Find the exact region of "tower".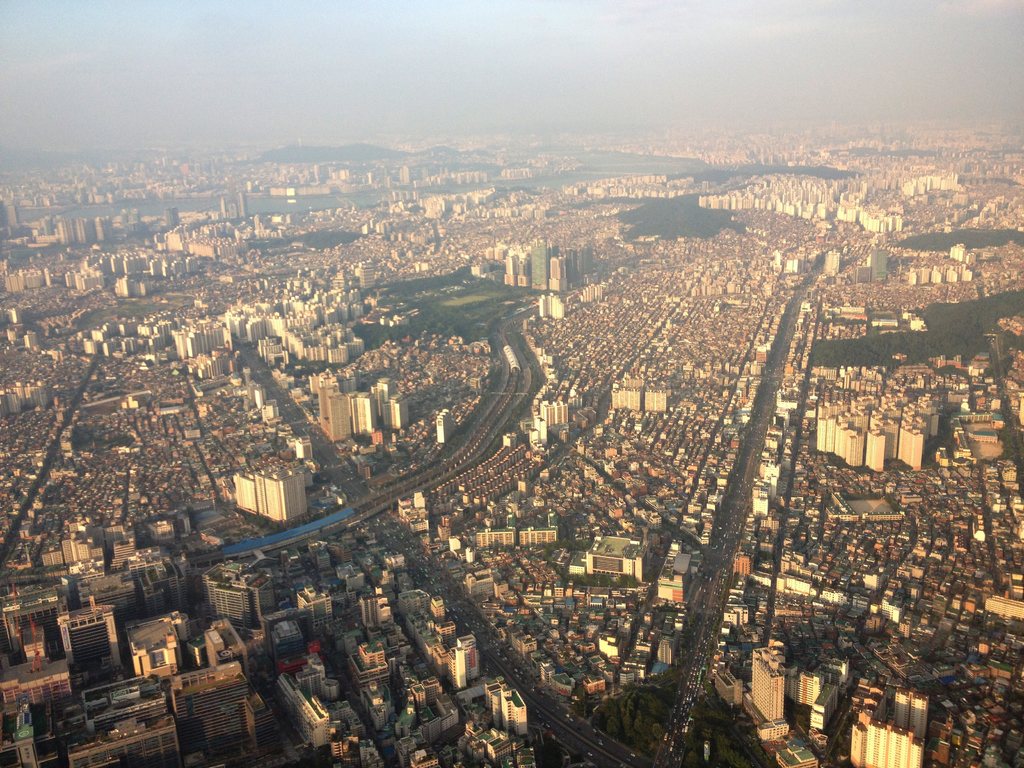
Exact region: (x1=850, y1=679, x2=928, y2=767).
